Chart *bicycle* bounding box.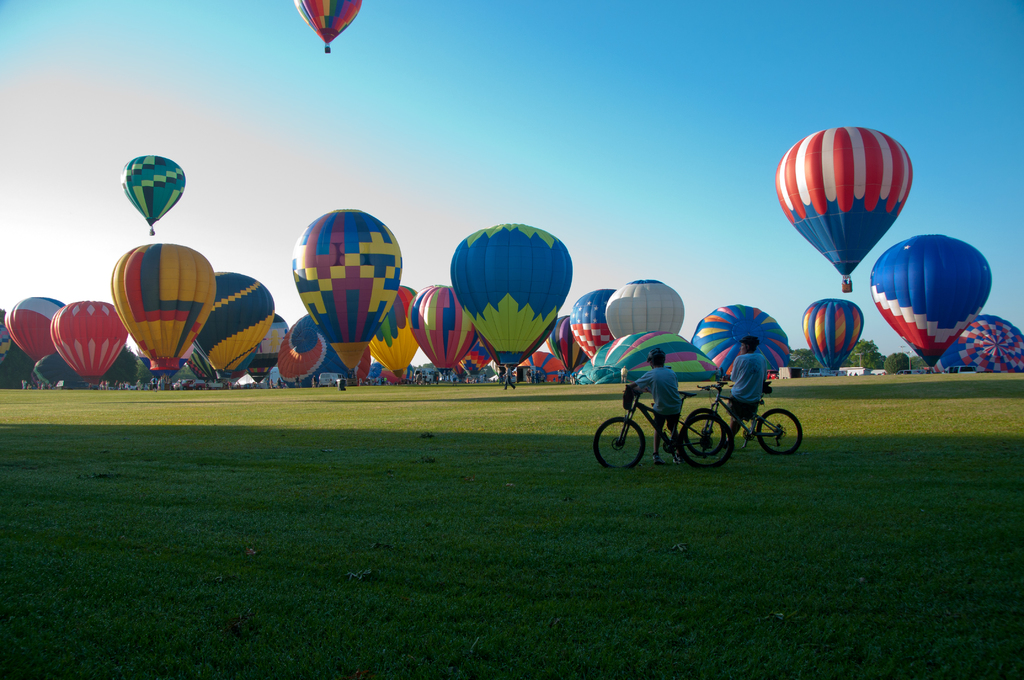
Charted: {"x1": 680, "y1": 373, "x2": 812, "y2": 457}.
